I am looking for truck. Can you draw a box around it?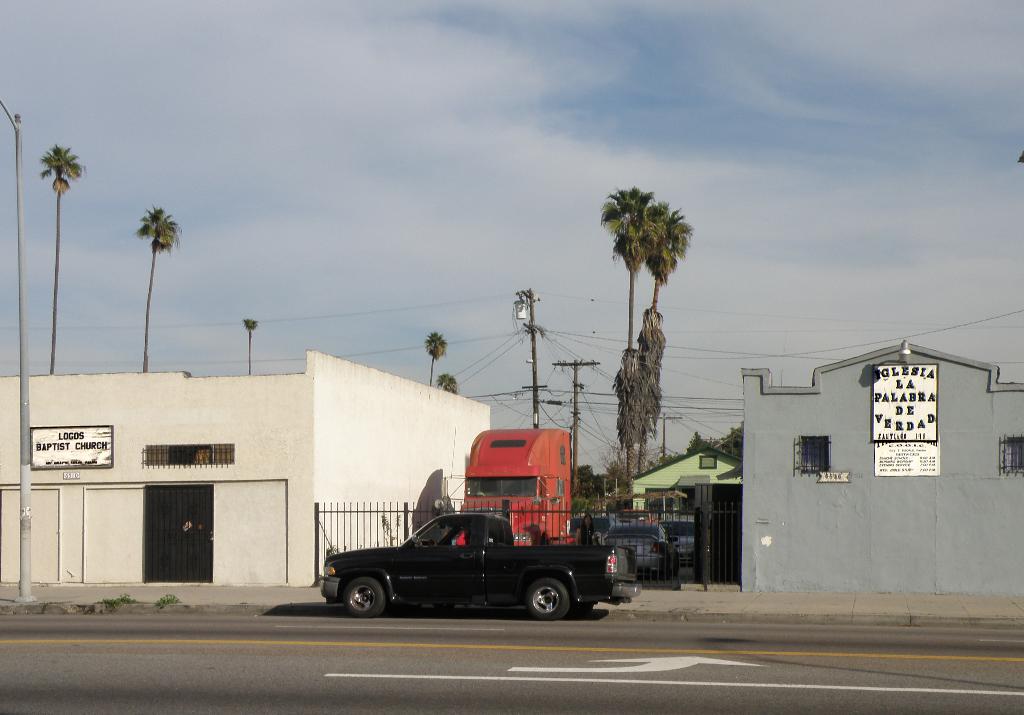
Sure, the bounding box is select_region(315, 504, 615, 630).
